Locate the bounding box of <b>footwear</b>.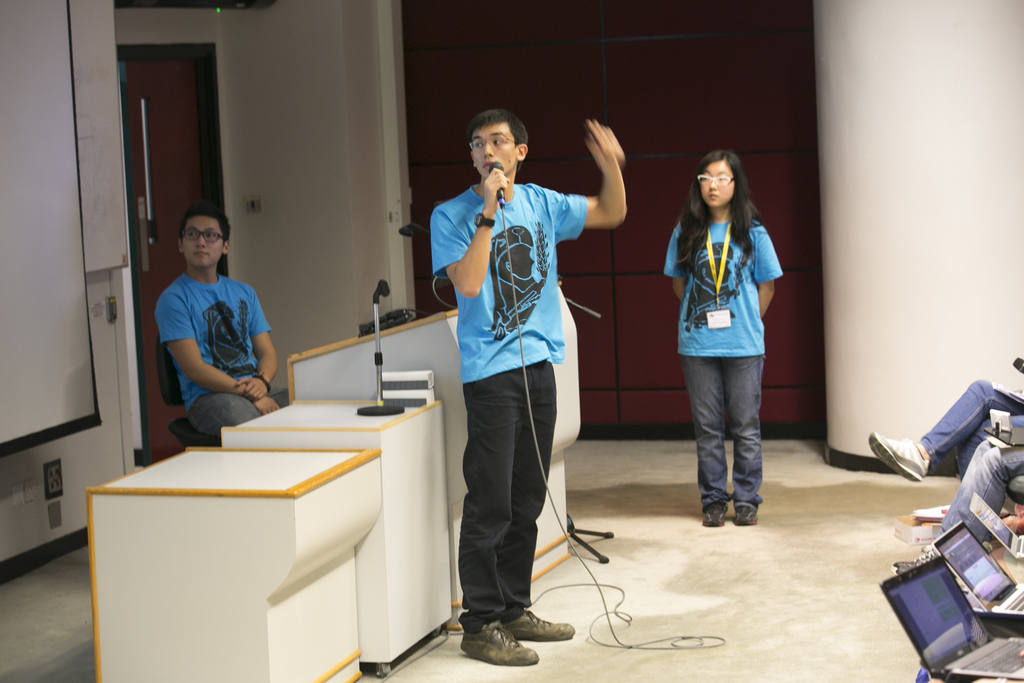
Bounding box: box=[890, 554, 927, 570].
